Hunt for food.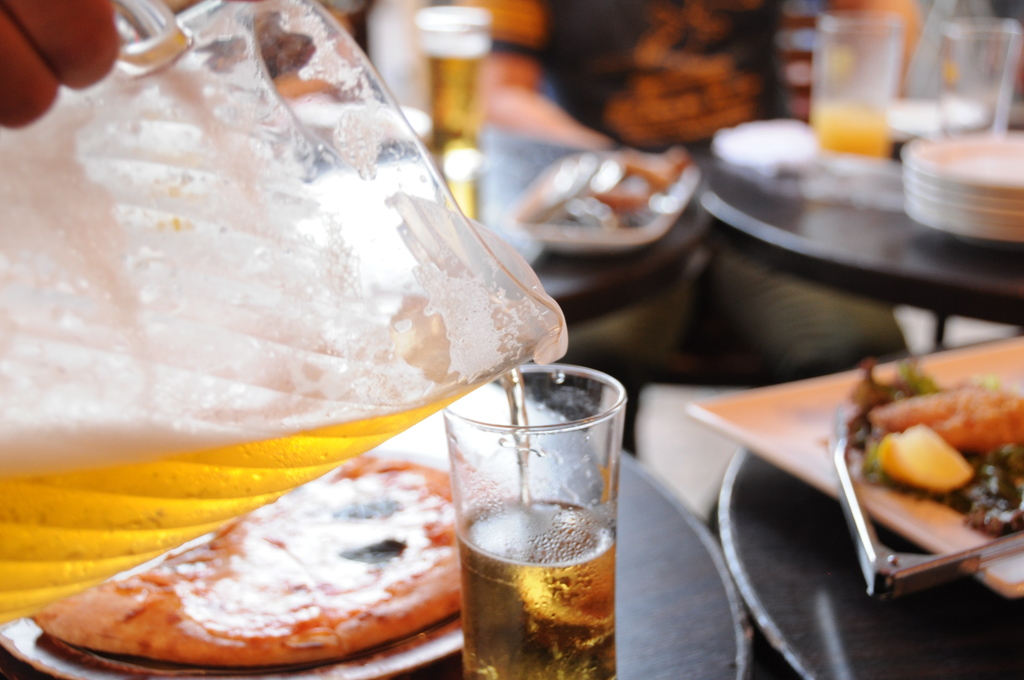
Hunted down at <region>31, 452, 465, 662</region>.
